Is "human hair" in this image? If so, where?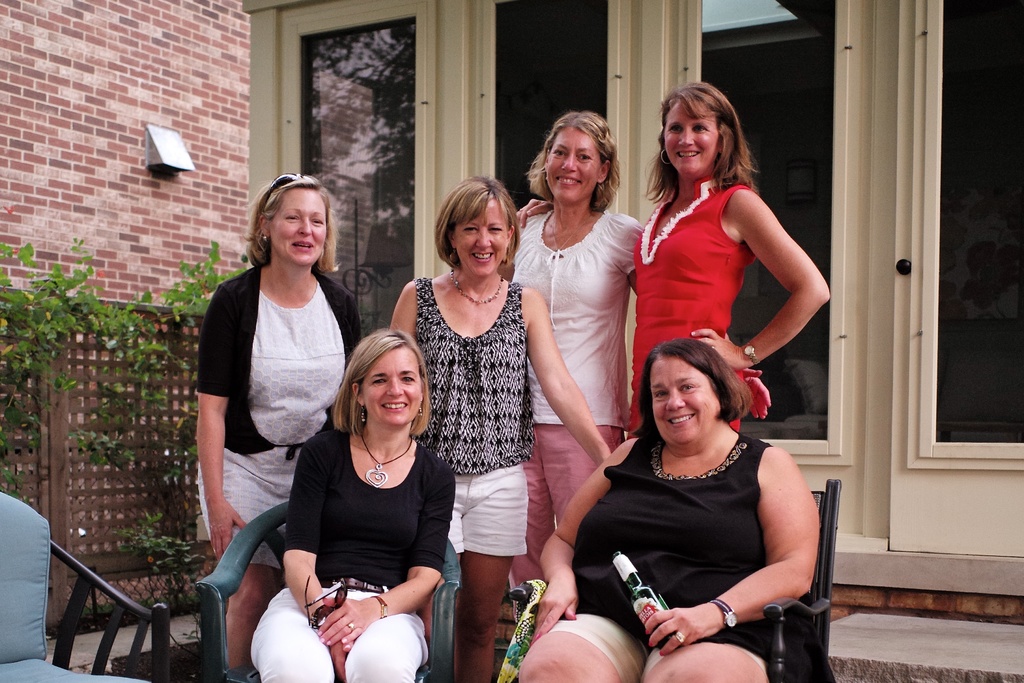
Yes, at [left=632, top=340, right=755, bottom=443].
